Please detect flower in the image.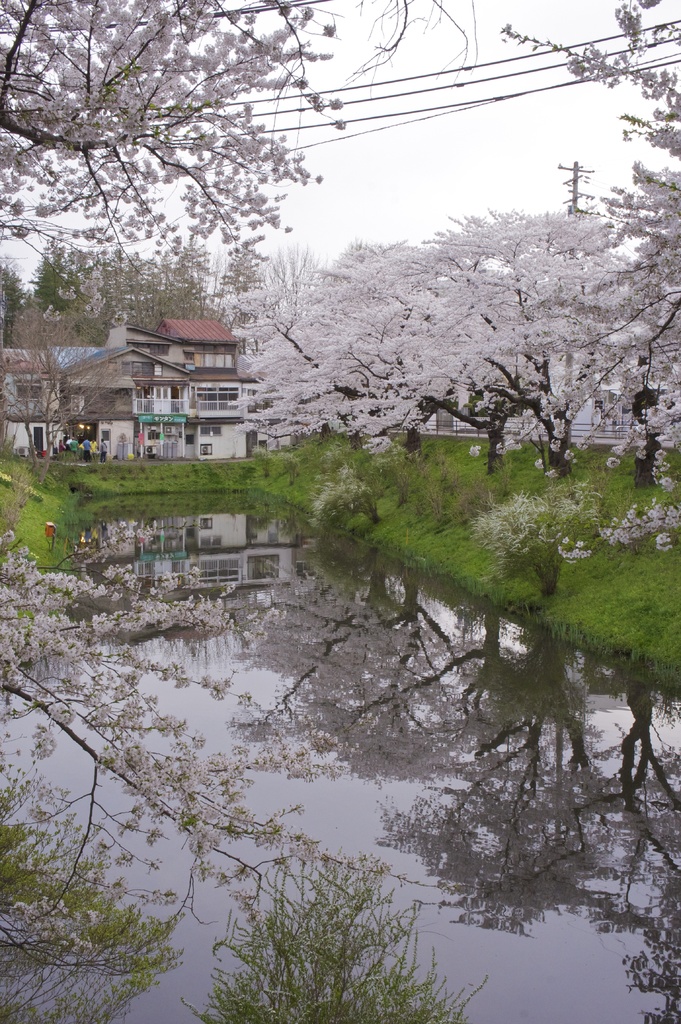
607 452 623 469.
